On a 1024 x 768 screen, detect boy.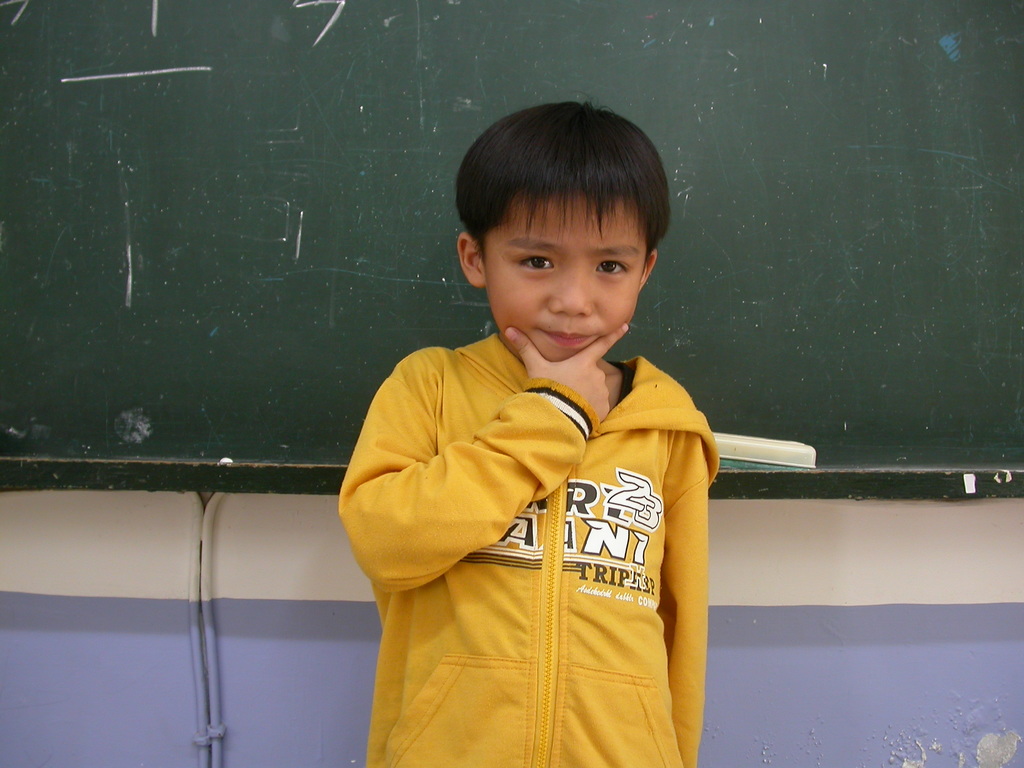
[x1=333, y1=94, x2=715, y2=767].
